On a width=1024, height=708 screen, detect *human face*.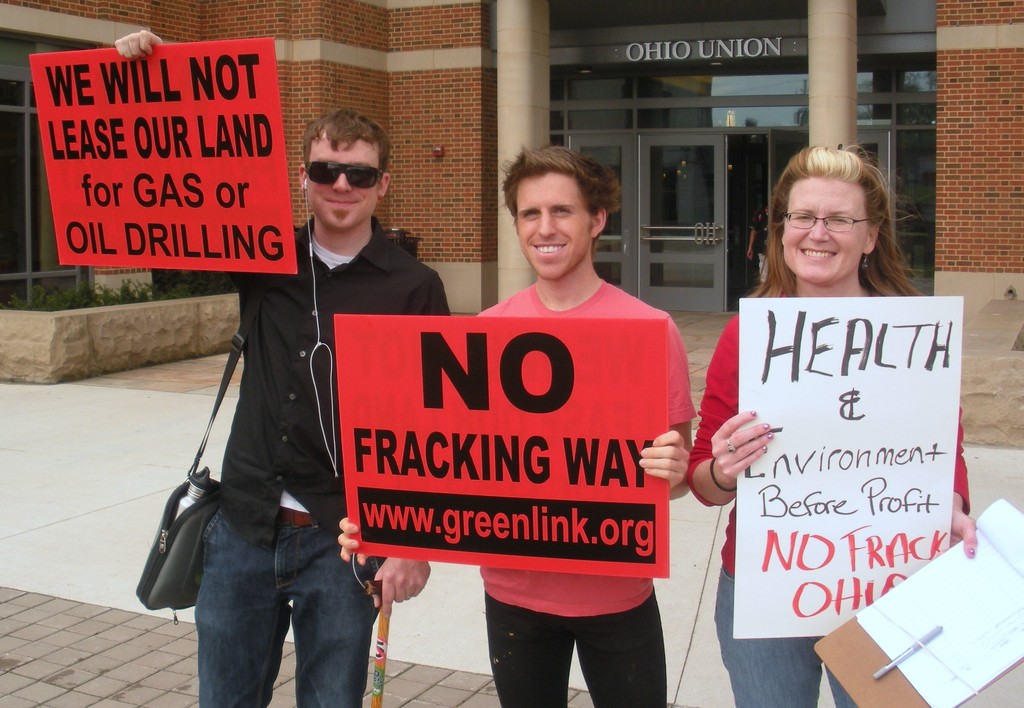
<bbox>513, 172, 589, 282</bbox>.
